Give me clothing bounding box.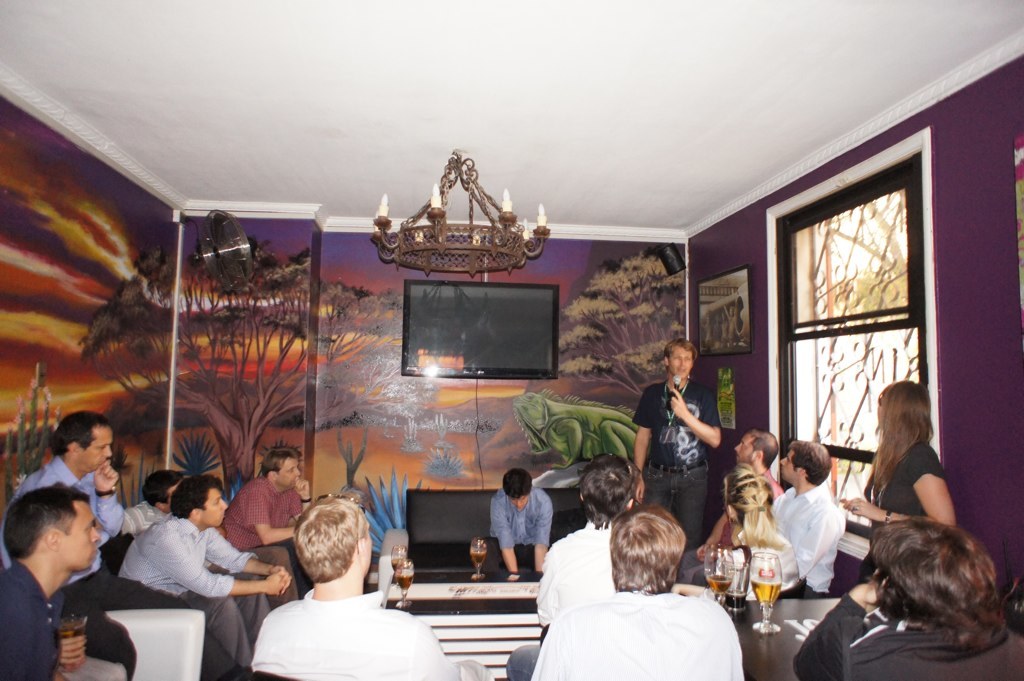
791 593 1022 680.
